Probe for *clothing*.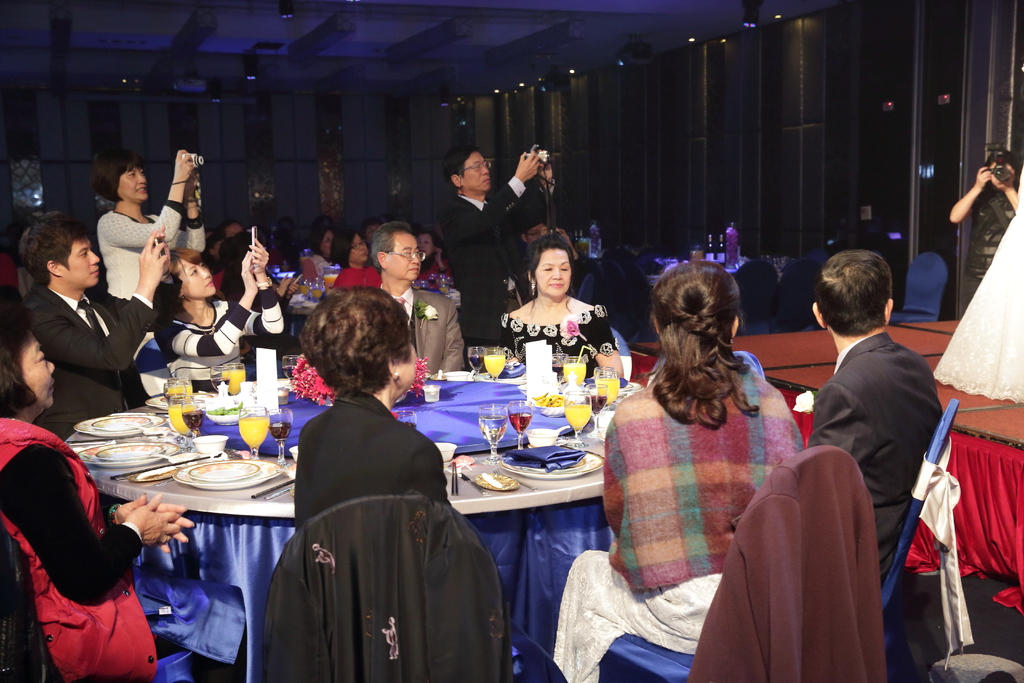
Probe result: [x1=929, y1=176, x2=1023, y2=406].
